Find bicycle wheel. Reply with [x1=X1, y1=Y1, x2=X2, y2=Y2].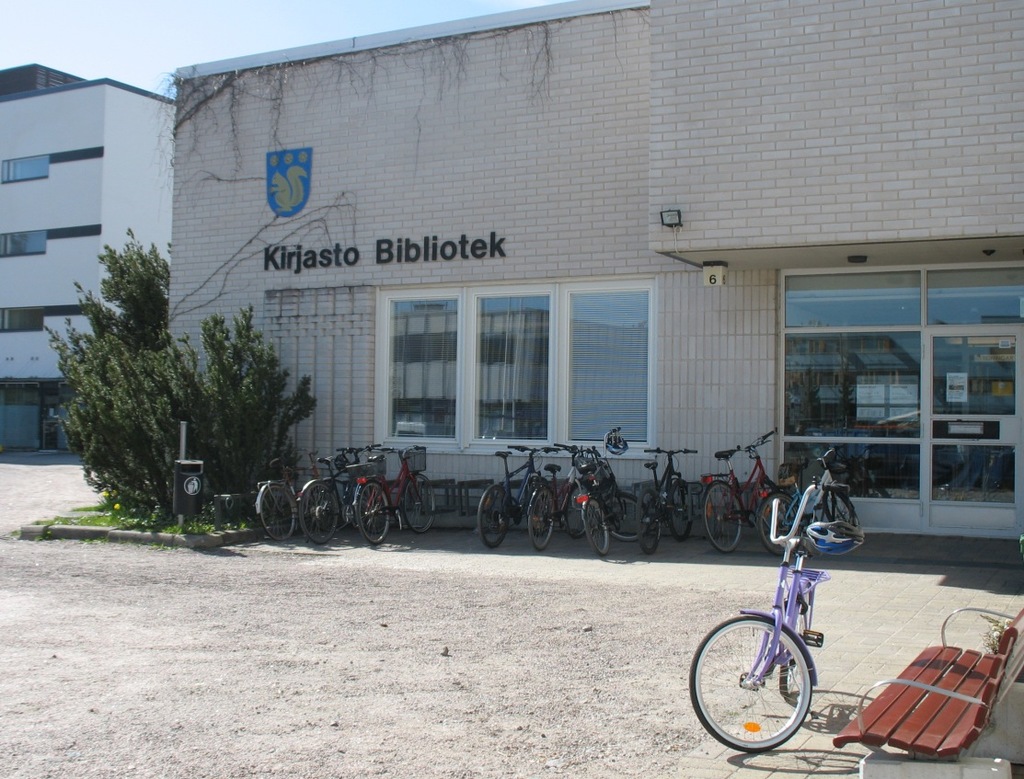
[x1=826, y1=485, x2=862, y2=529].
